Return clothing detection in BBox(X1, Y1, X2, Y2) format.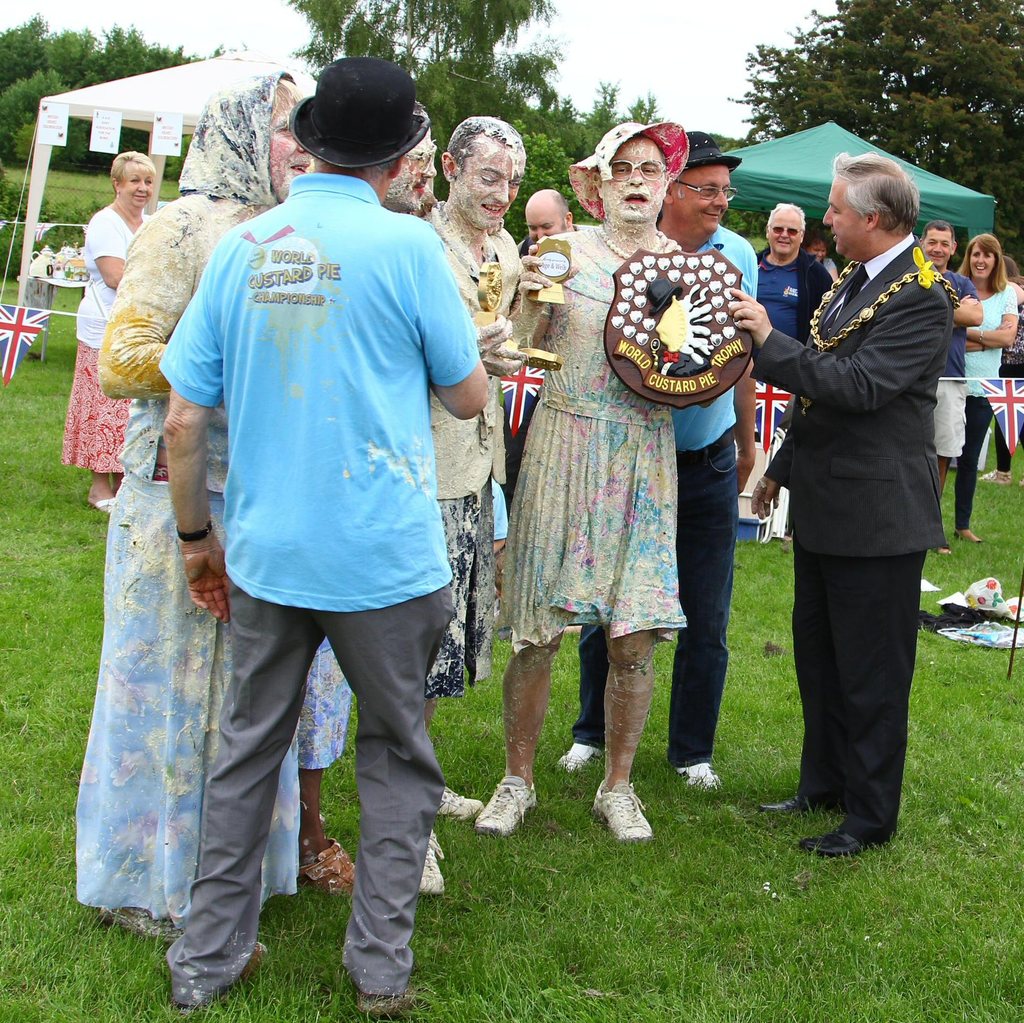
BBox(418, 191, 525, 702).
